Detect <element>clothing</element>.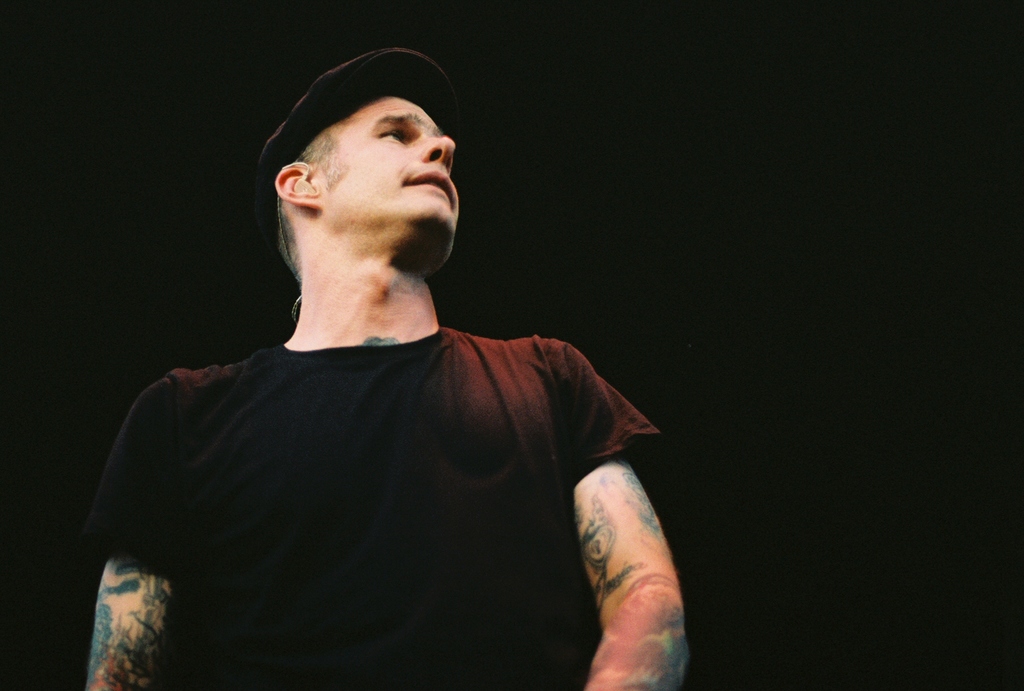
Detected at <bbox>77, 327, 658, 690</bbox>.
